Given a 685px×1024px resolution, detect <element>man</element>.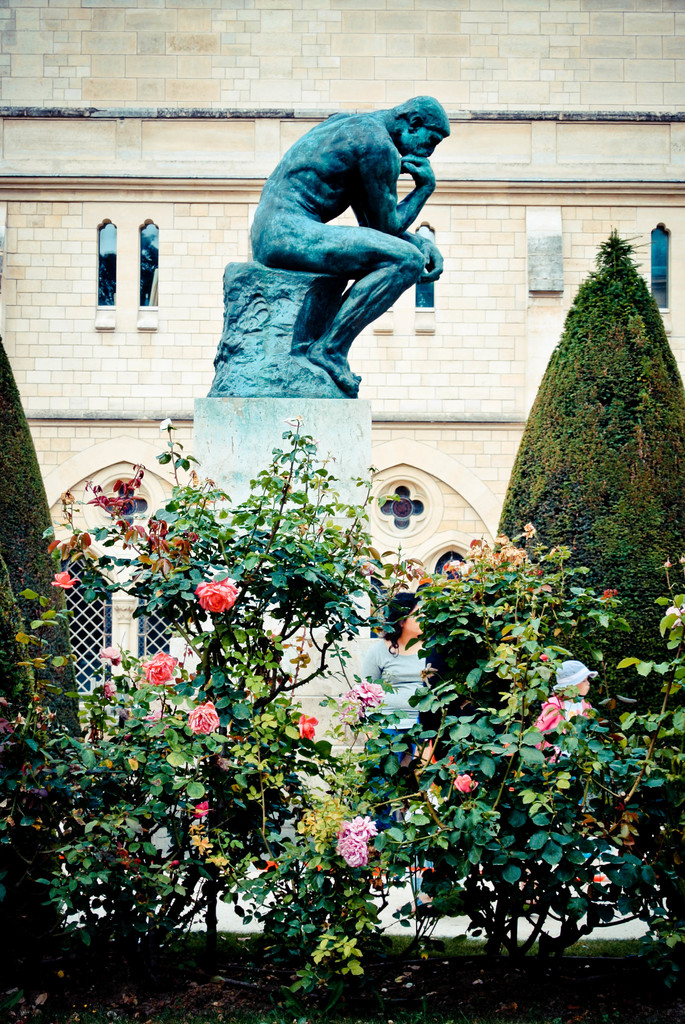
201 83 485 406.
